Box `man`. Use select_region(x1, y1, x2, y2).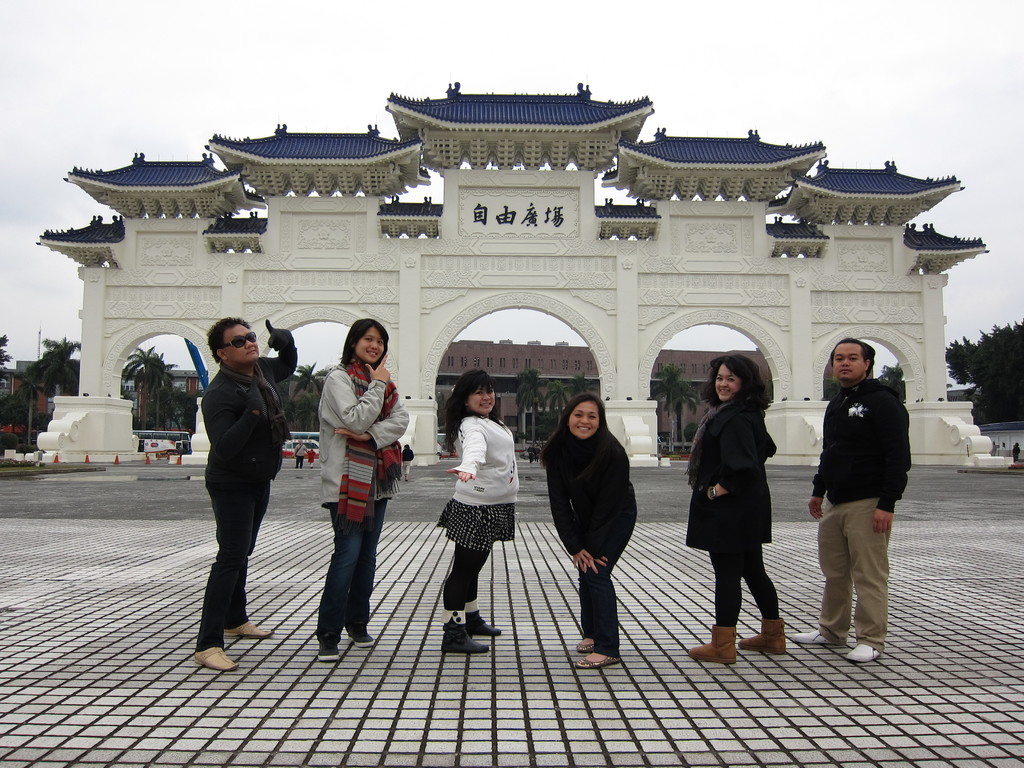
select_region(1013, 442, 1021, 463).
